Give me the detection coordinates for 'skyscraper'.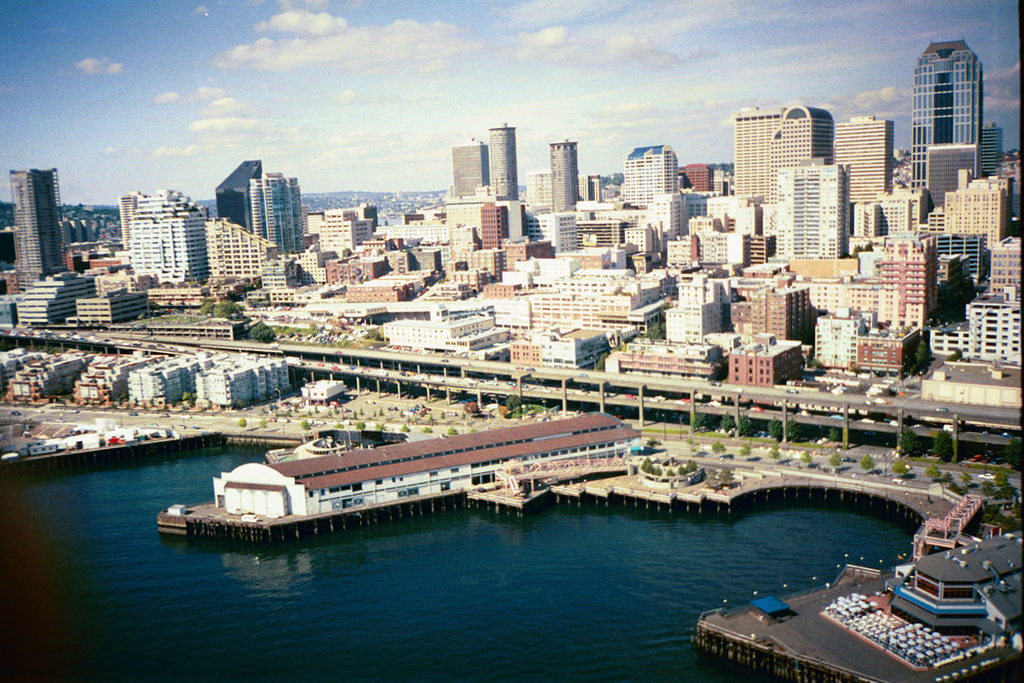
select_region(484, 122, 521, 198).
